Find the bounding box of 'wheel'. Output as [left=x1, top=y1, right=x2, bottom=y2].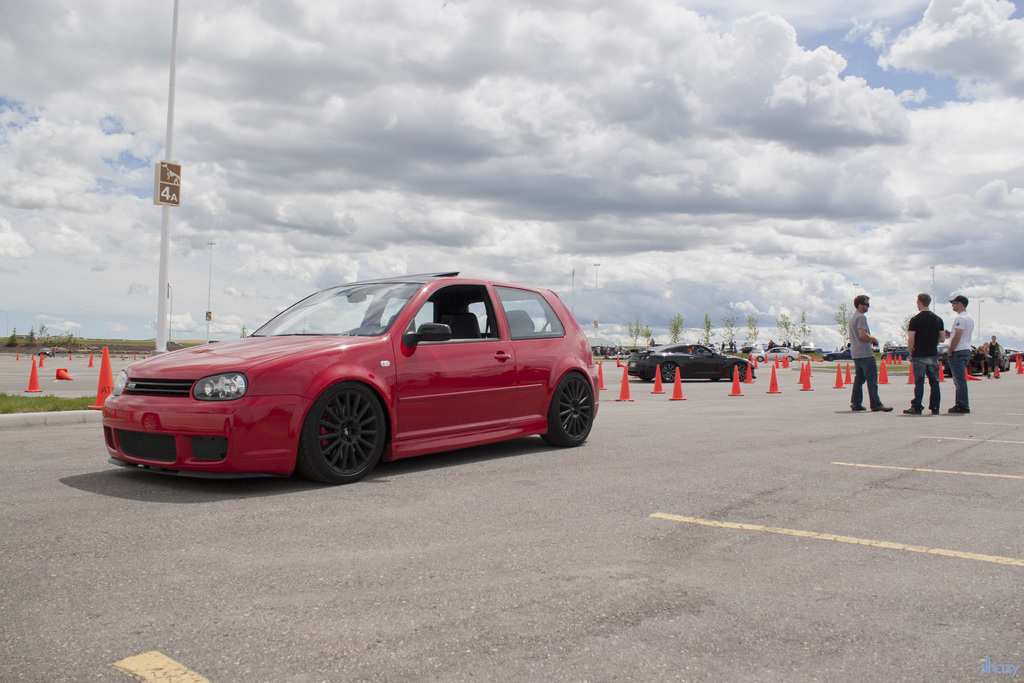
[left=540, top=371, right=594, bottom=447].
